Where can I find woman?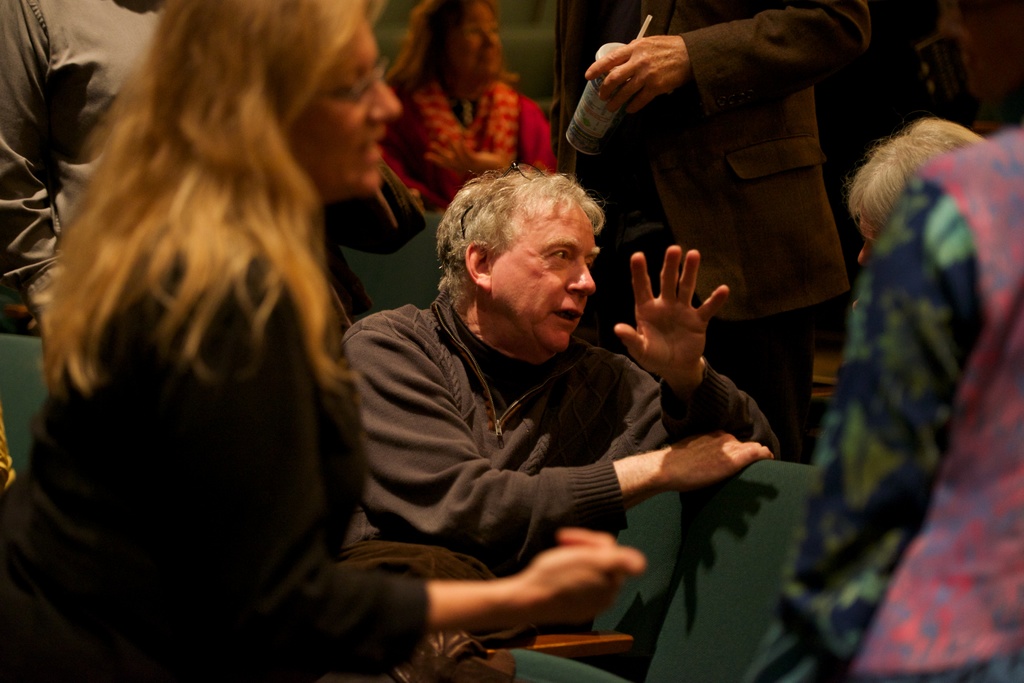
You can find it at pyautogui.locateOnScreen(0, 0, 646, 682).
